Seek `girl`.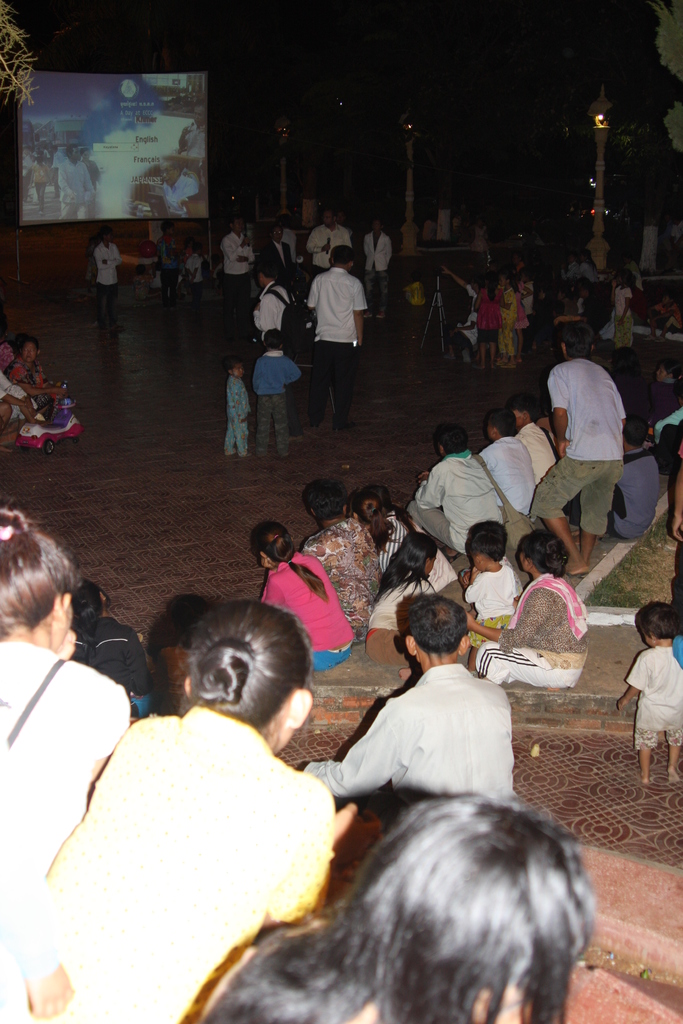
<box>611,268,634,349</box>.
